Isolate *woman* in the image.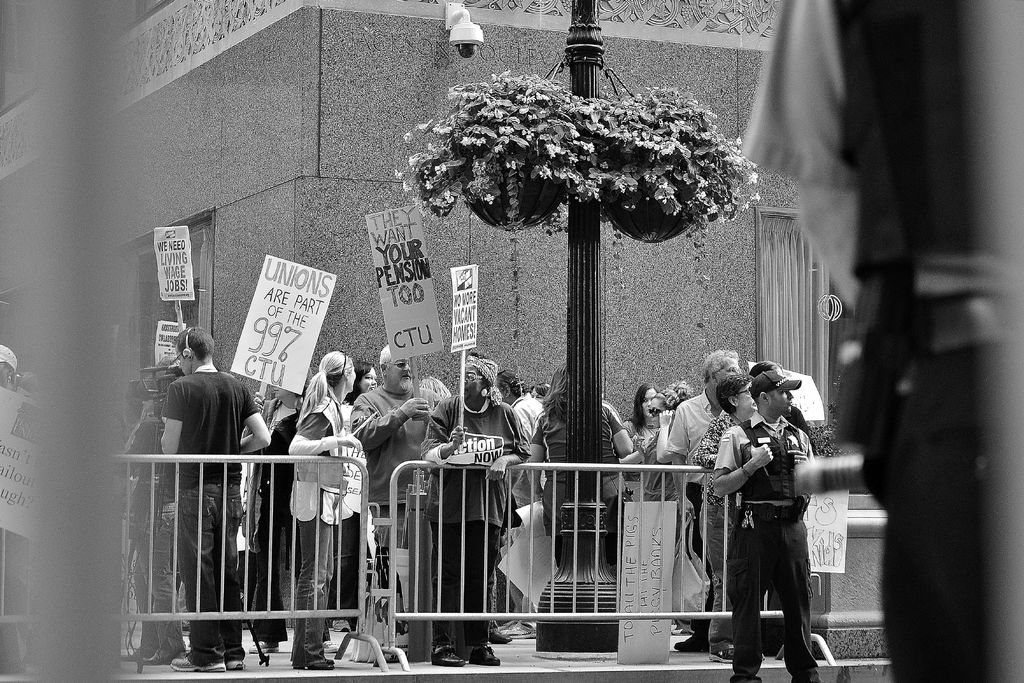
Isolated region: bbox=(685, 370, 756, 658).
